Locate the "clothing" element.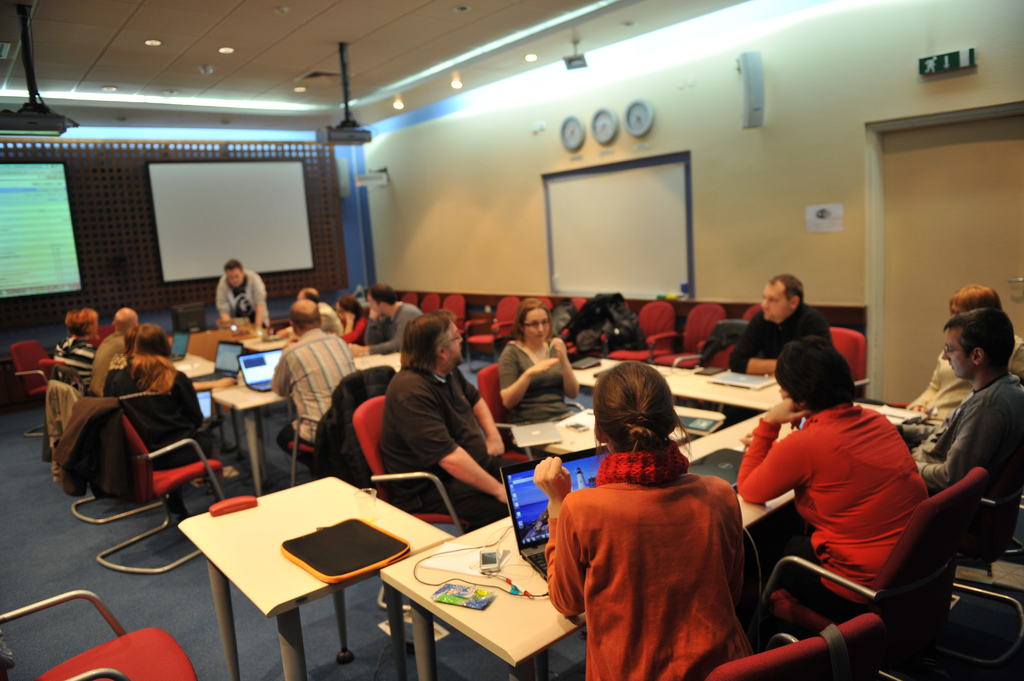
Element bbox: l=378, t=365, r=521, b=521.
